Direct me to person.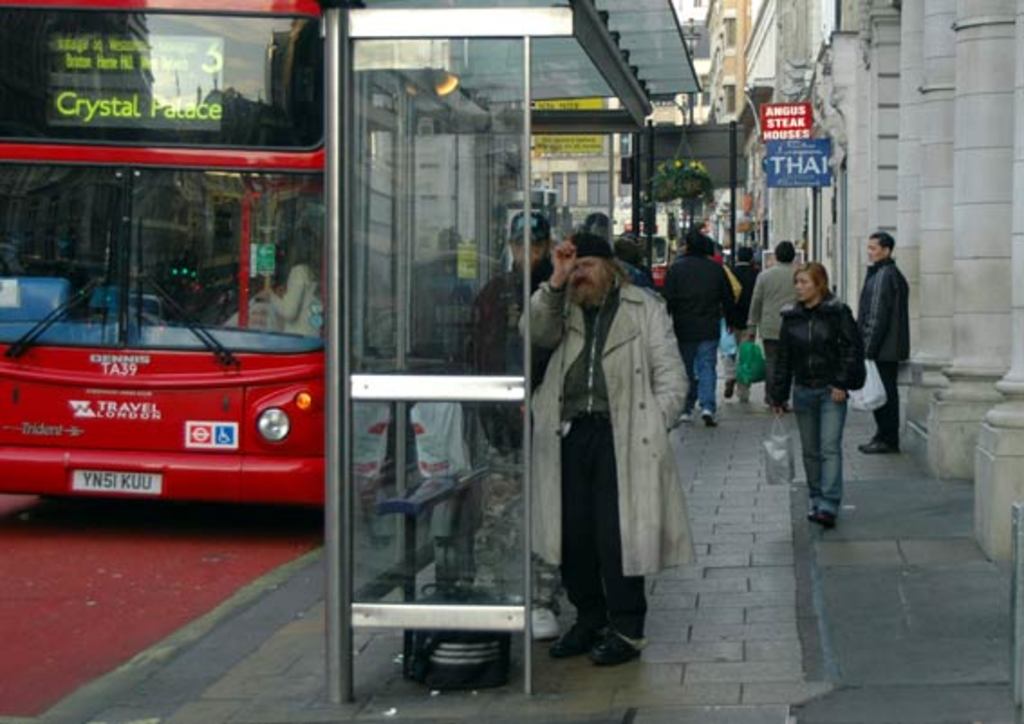
Direction: BBox(264, 224, 325, 339).
